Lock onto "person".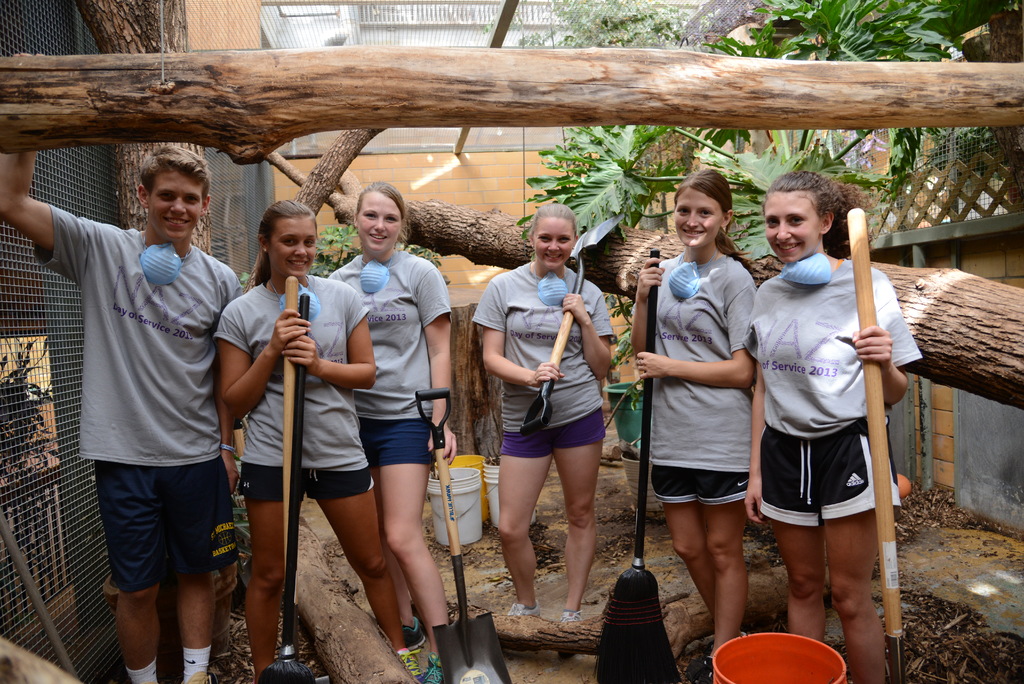
Locked: l=620, t=167, r=751, b=664.
